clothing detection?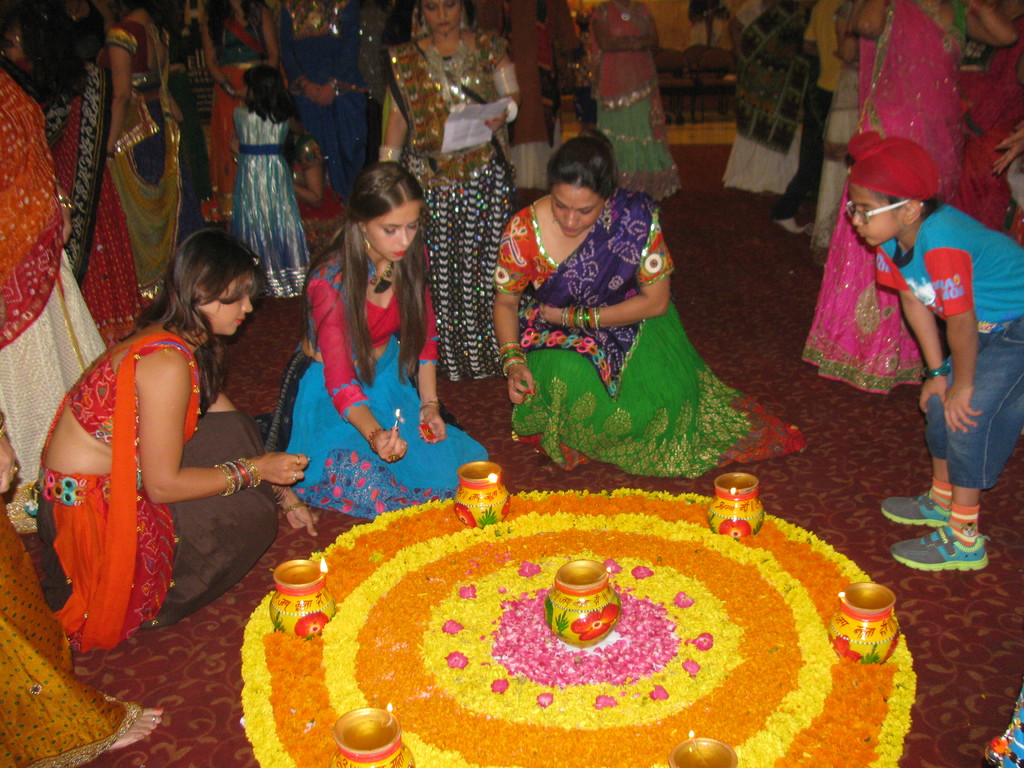
region(234, 99, 320, 298)
